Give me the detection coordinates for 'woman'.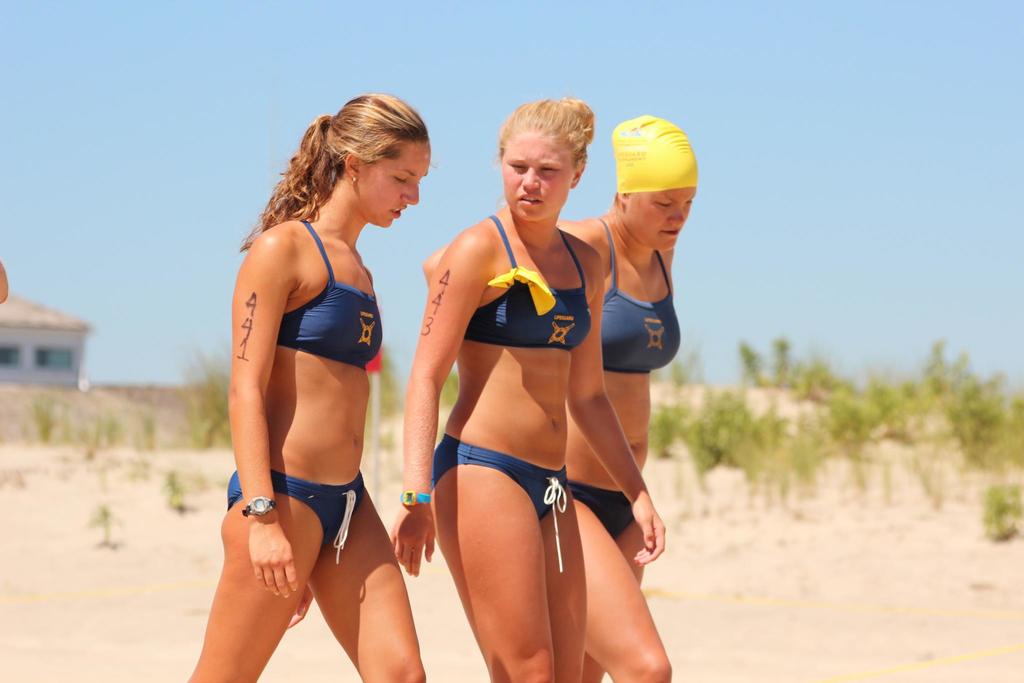
l=425, t=111, r=696, b=682.
